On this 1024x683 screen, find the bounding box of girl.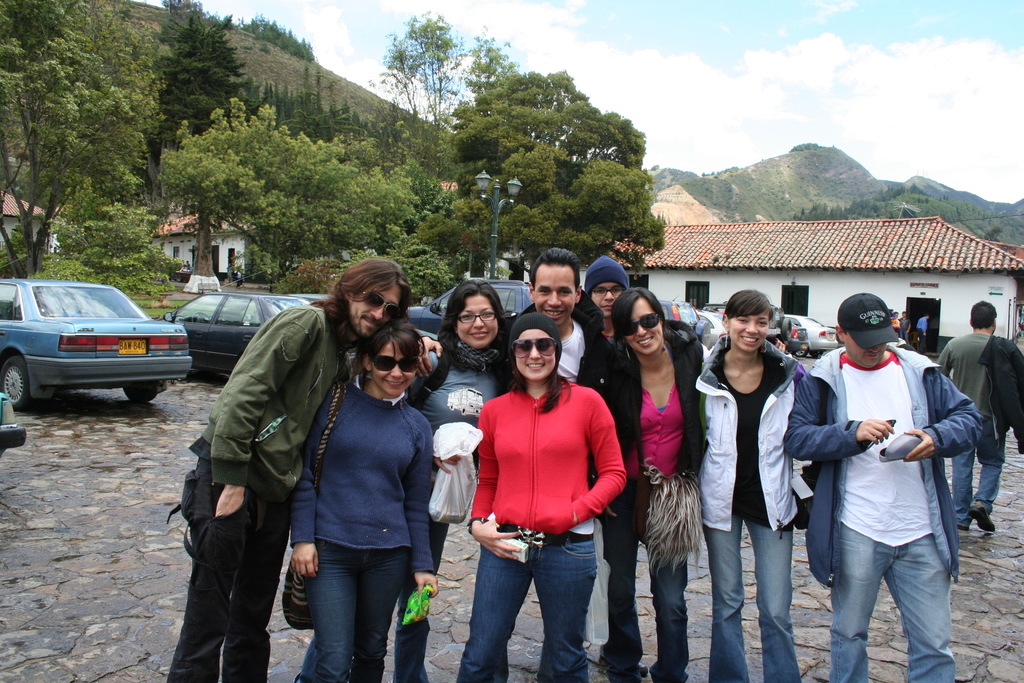
Bounding box: (692,287,817,682).
